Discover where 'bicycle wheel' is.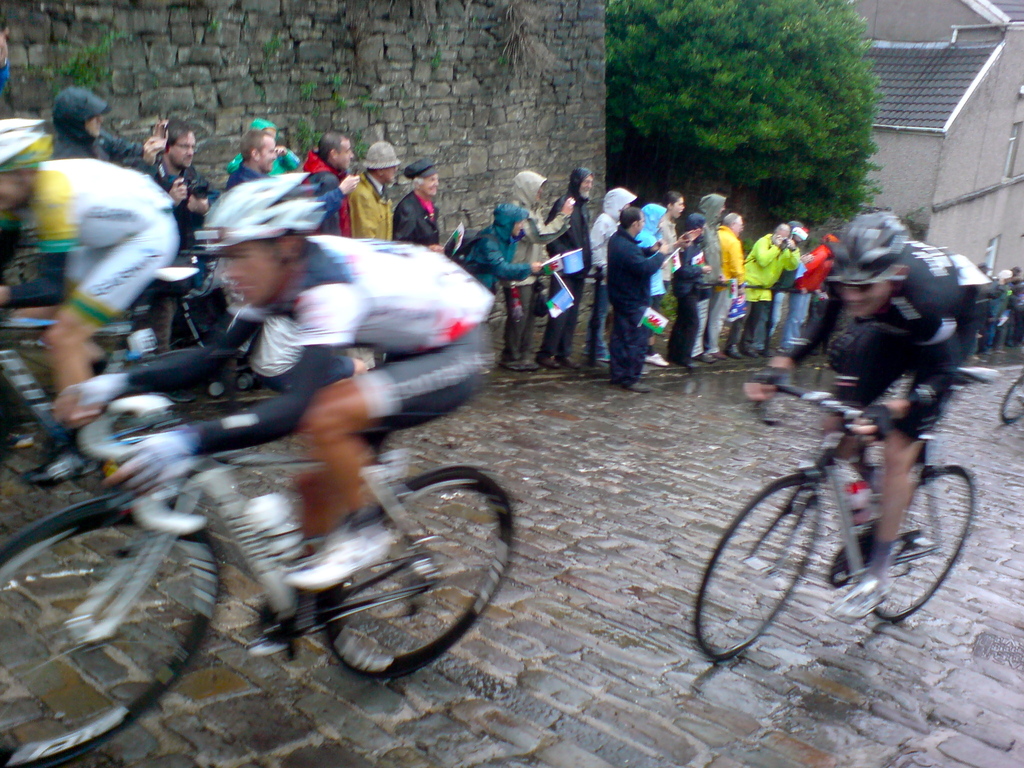
Discovered at x1=1002, y1=373, x2=1023, y2=424.
